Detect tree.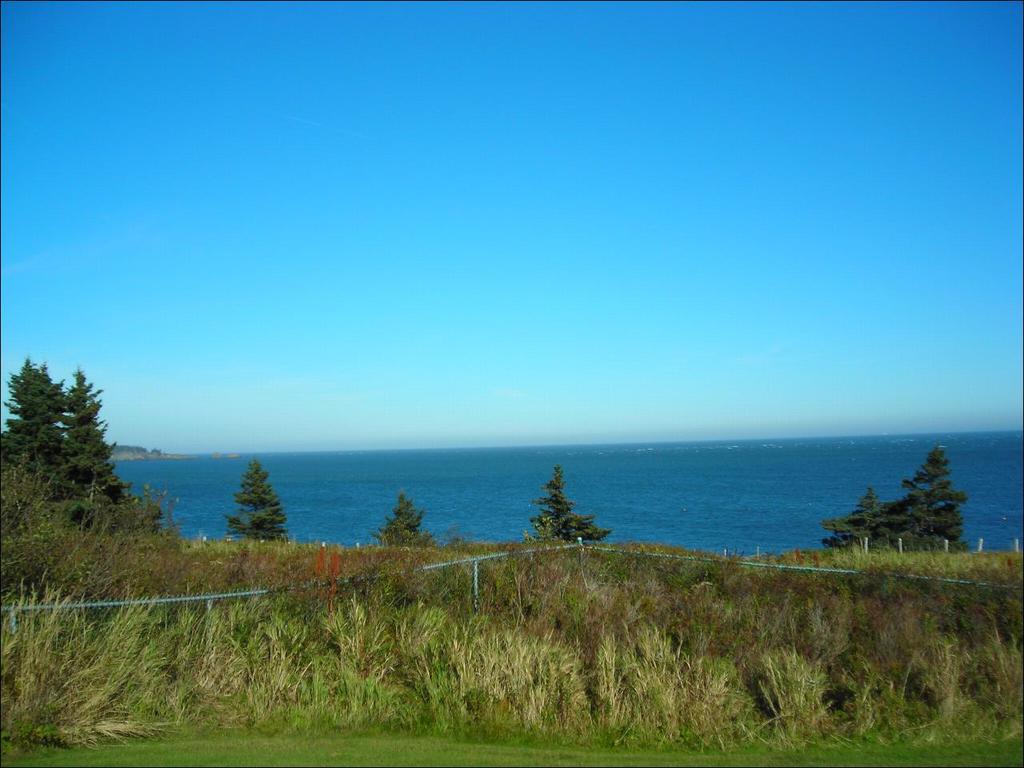
Detected at [375,486,430,550].
